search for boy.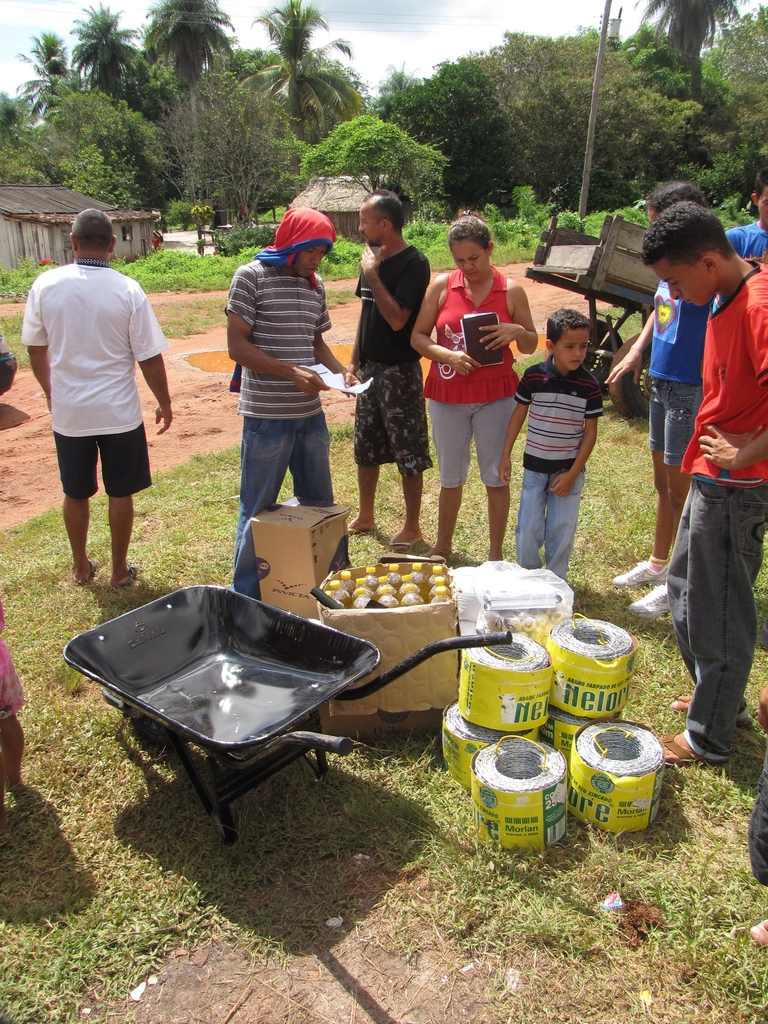
Found at <bbox>500, 306, 601, 586</bbox>.
